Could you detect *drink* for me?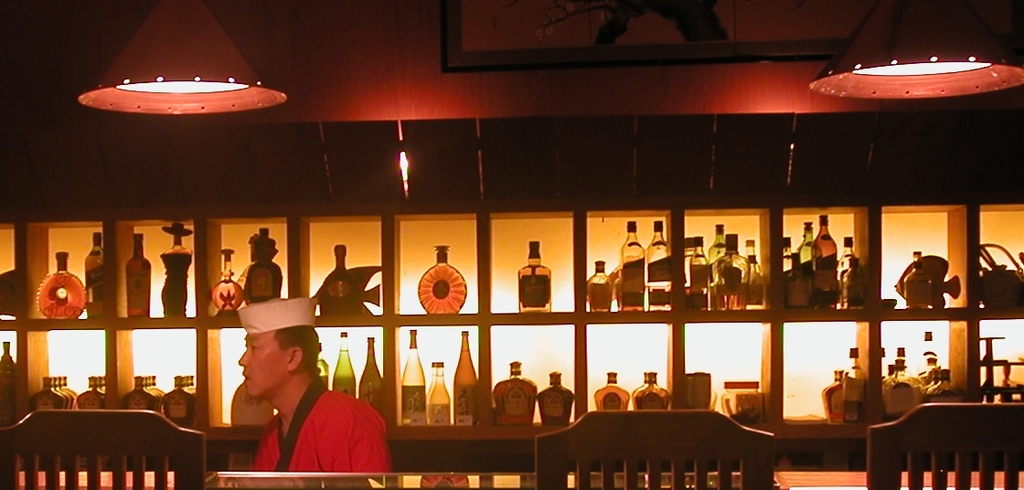
Detection result: {"x1": 542, "y1": 375, "x2": 579, "y2": 428}.
